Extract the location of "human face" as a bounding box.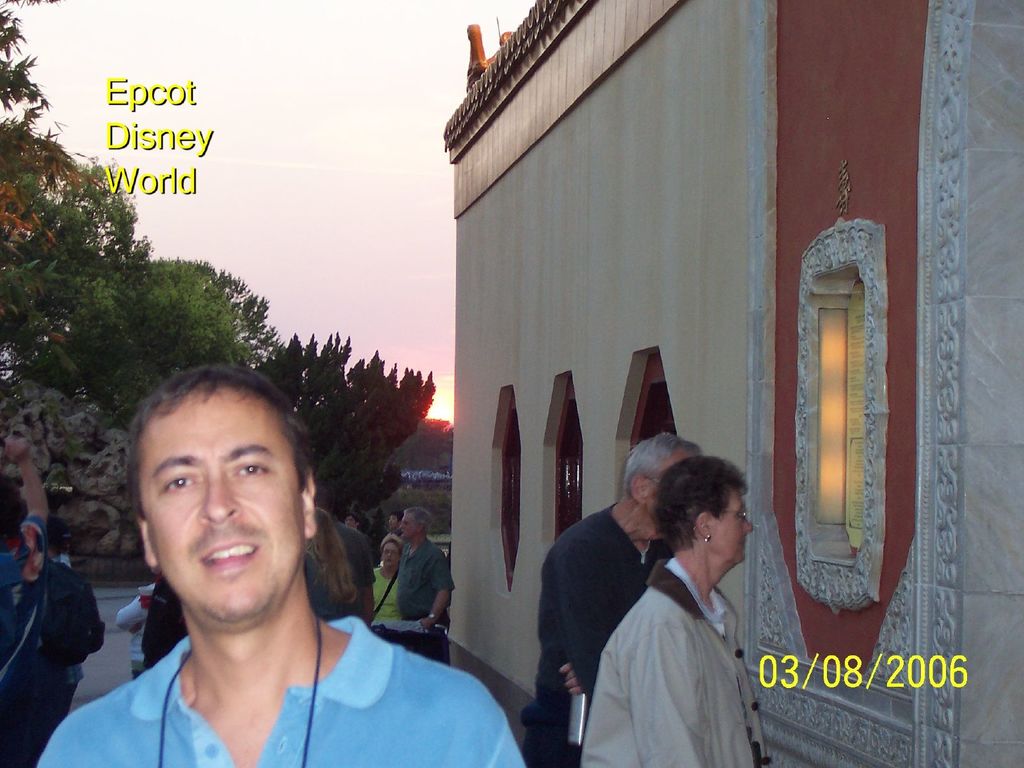
box(717, 483, 764, 572).
